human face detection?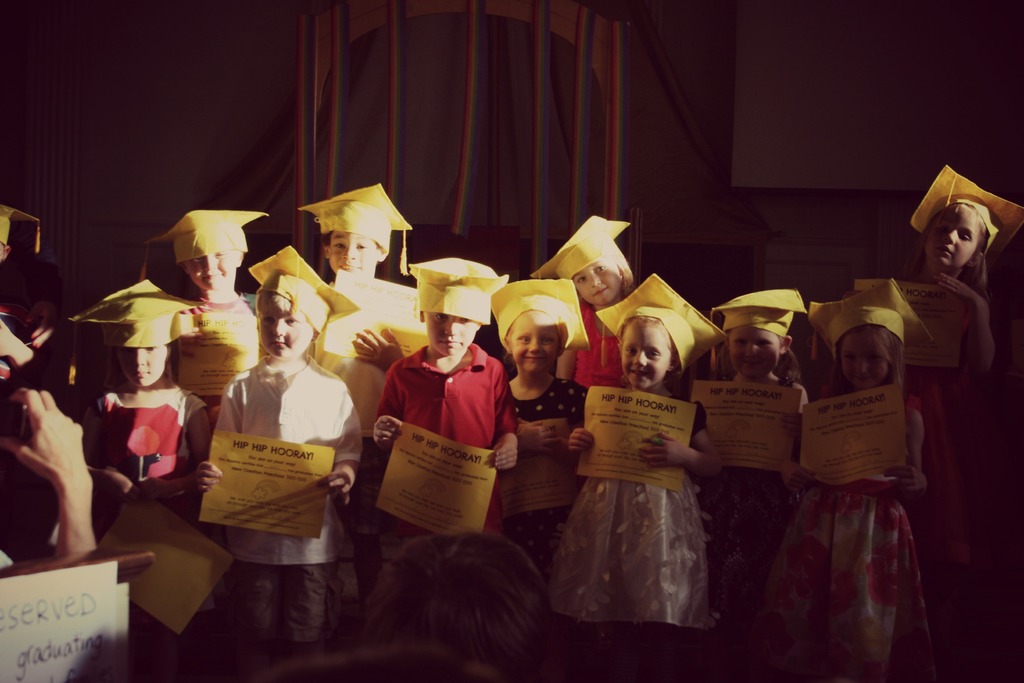
bbox(842, 338, 888, 393)
